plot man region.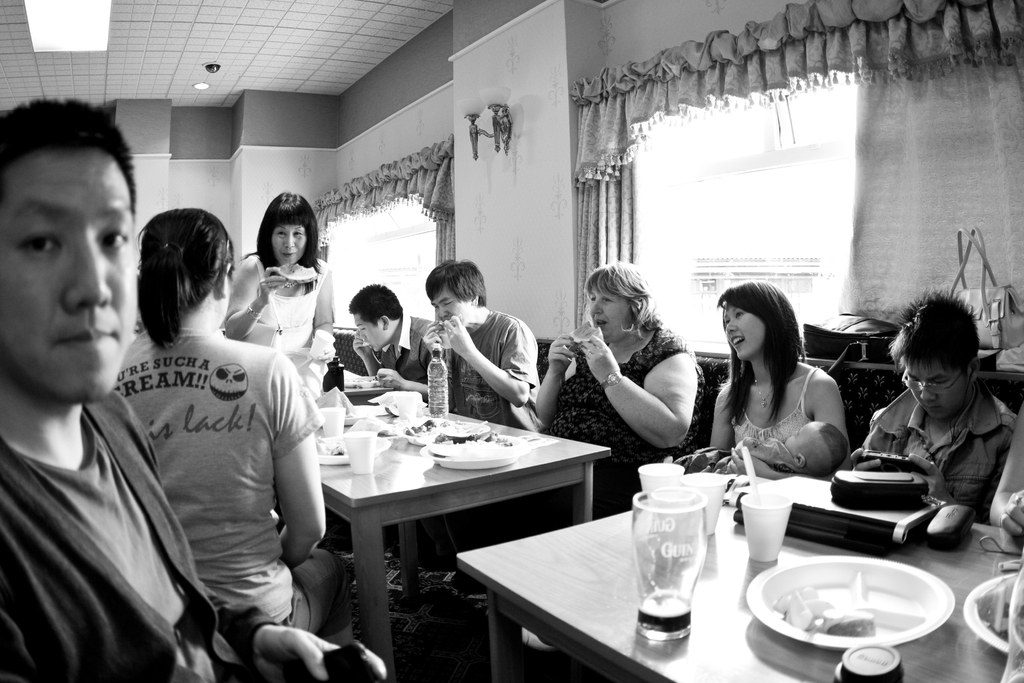
Plotted at region(0, 100, 396, 682).
